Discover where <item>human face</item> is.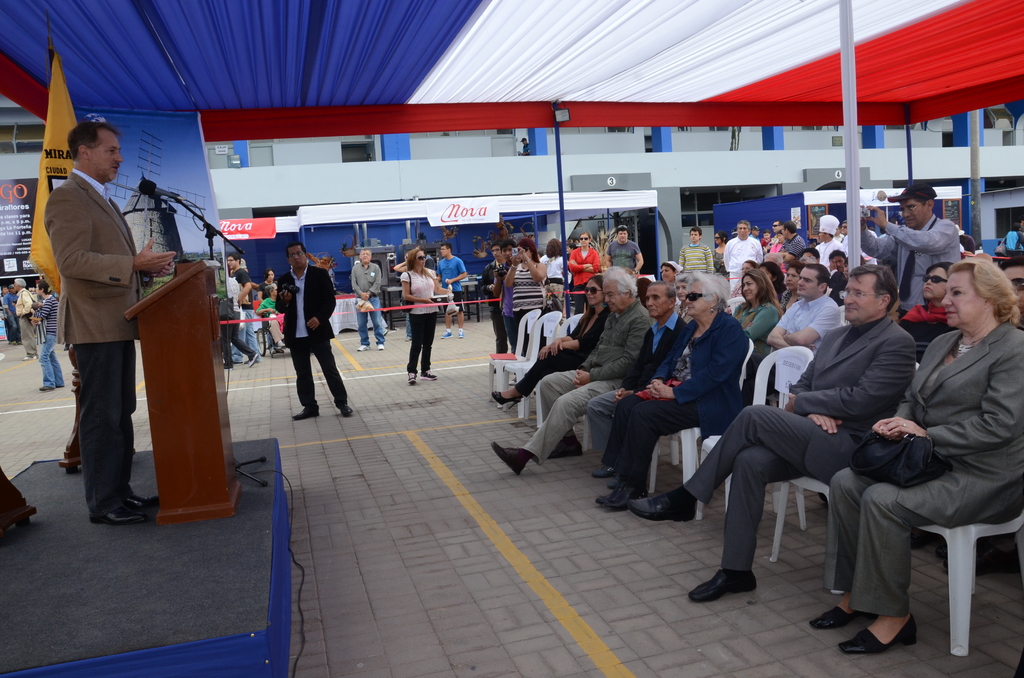
Discovered at region(504, 245, 512, 260).
